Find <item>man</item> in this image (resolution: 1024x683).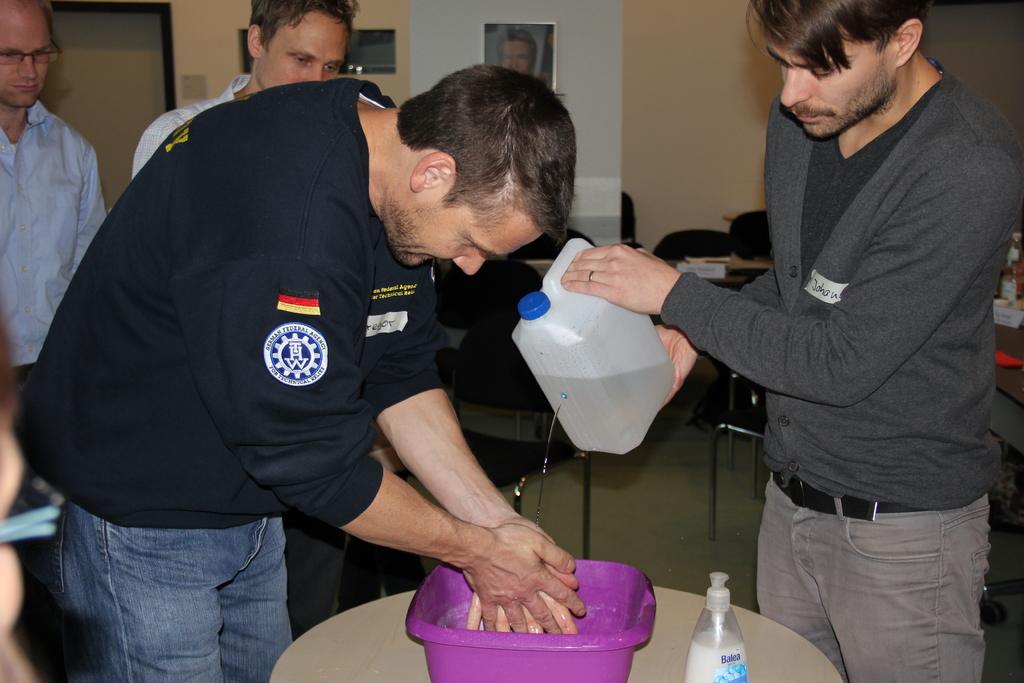
<bbox>33, 0, 552, 665</bbox>.
